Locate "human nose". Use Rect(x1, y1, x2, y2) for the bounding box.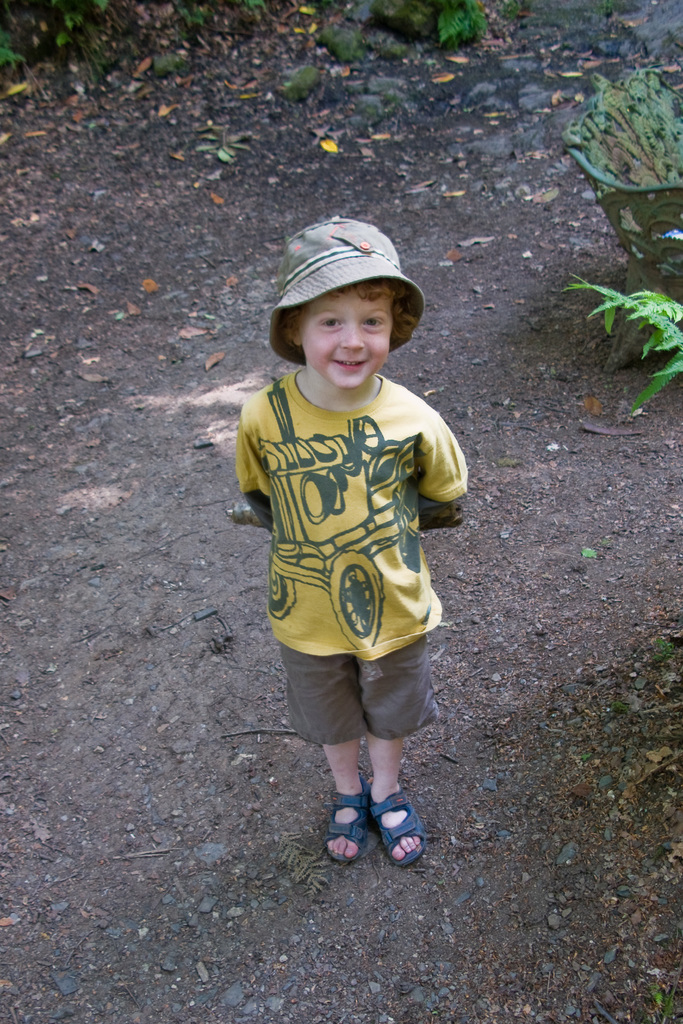
Rect(339, 322, 365, 351).
